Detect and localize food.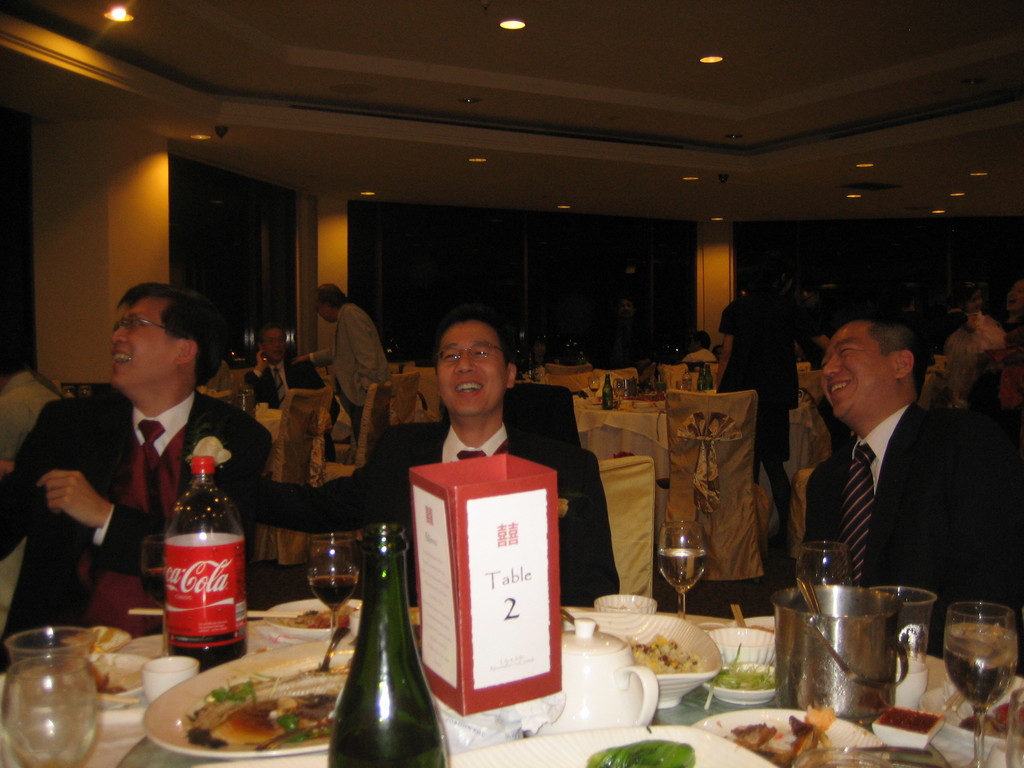
Localized at {"x1": 883, "y1": 710, "x2": 943, "y2": 735}.
